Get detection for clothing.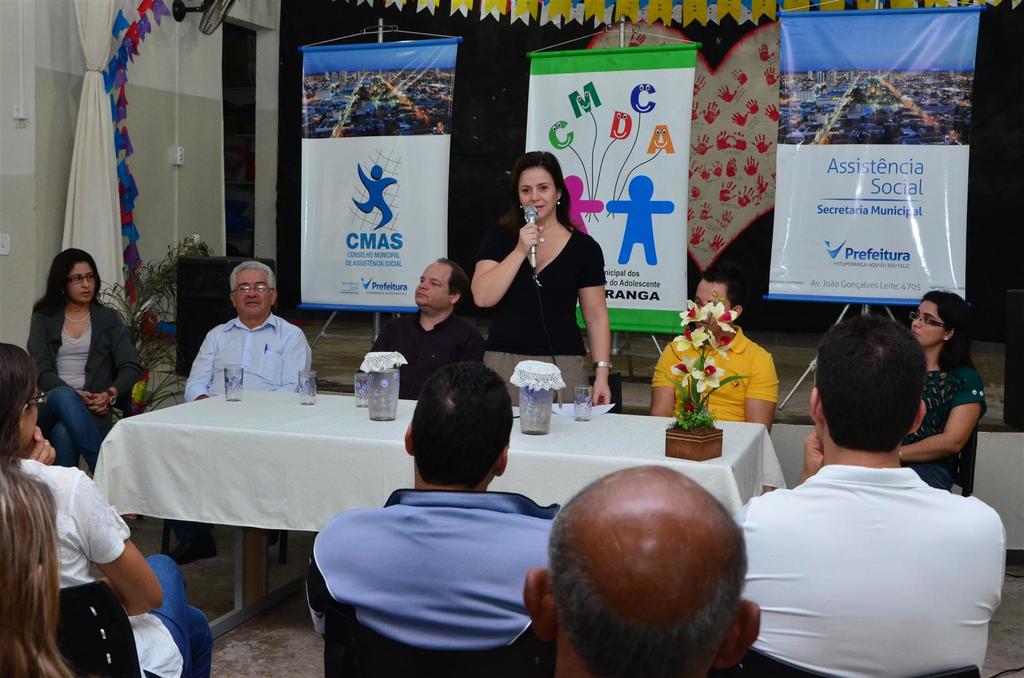
Detection: x1=22 y1=293 x2=152 y2=466.
